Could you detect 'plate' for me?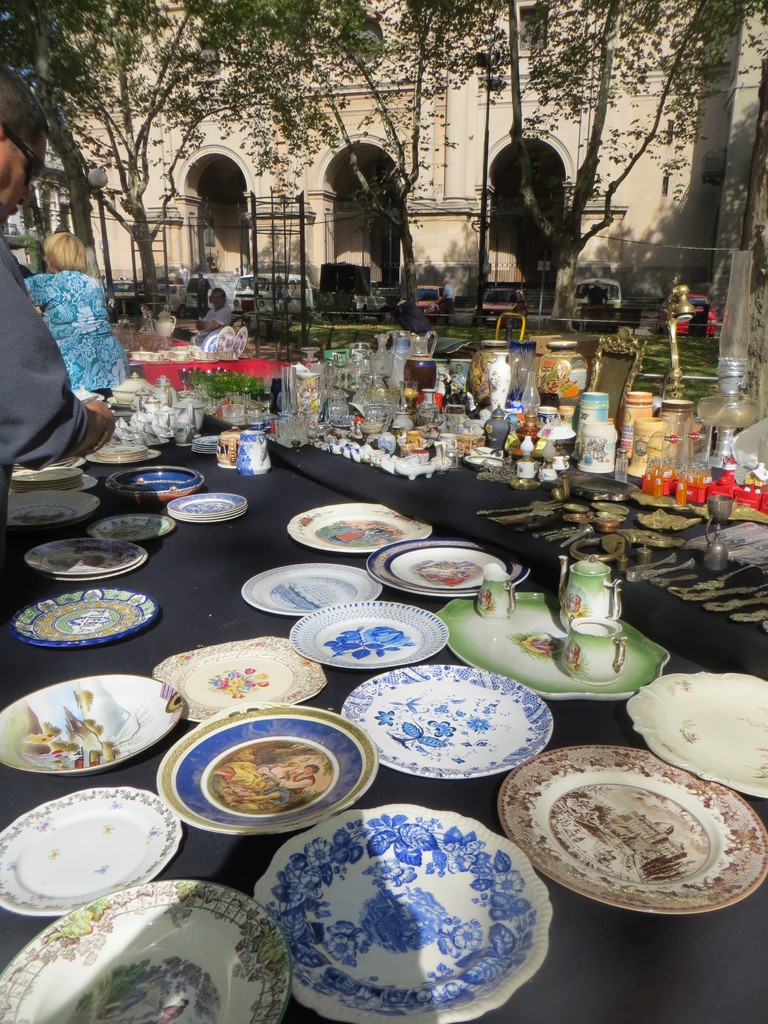
Detection result: 287/486/427/566.
